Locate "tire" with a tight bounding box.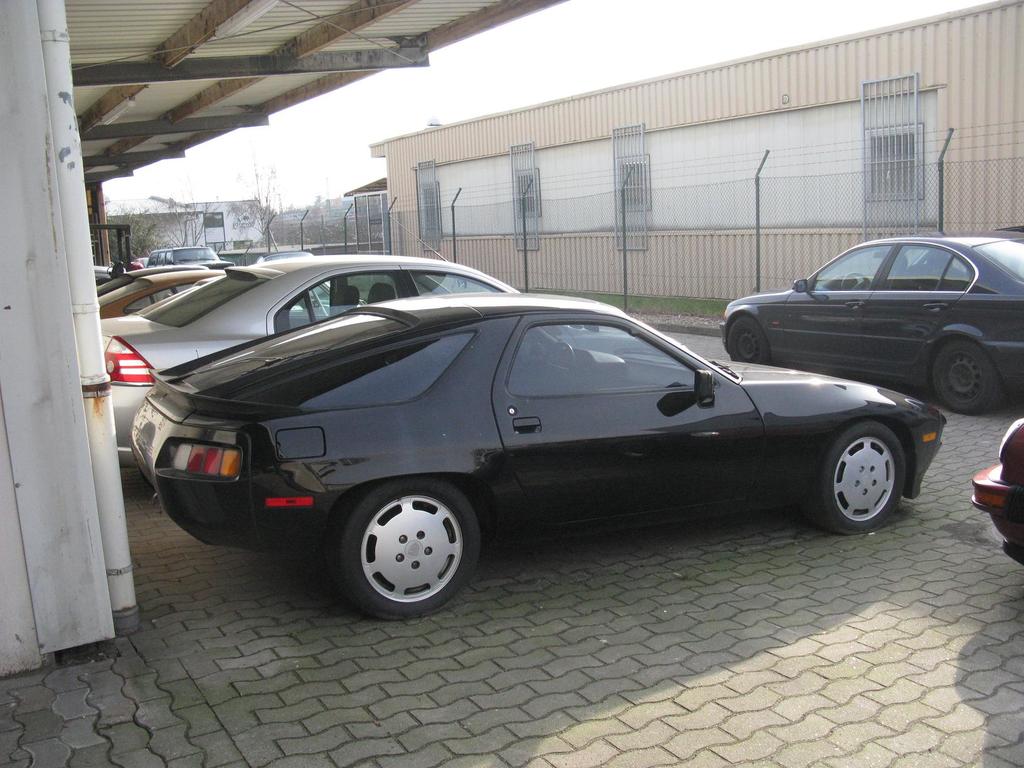
bbox=[794, 424, 913, 532].
